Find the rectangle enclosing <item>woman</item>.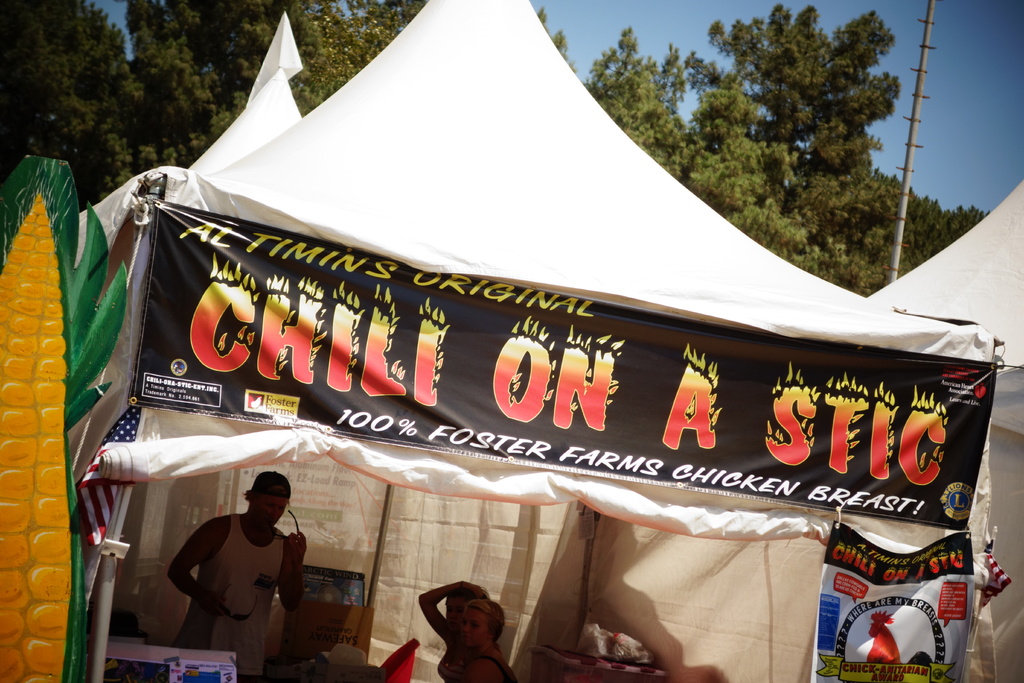
bbox=(445, 593, 515, 682).
